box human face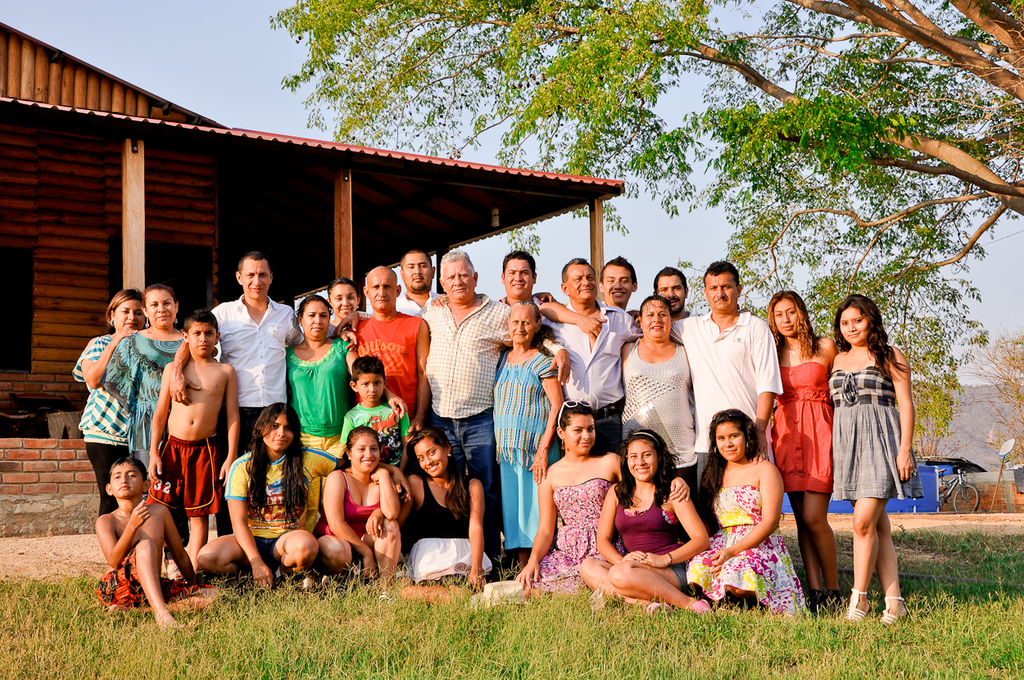
pyautogui.locateOnScreen(508, 304, 537, 341)
